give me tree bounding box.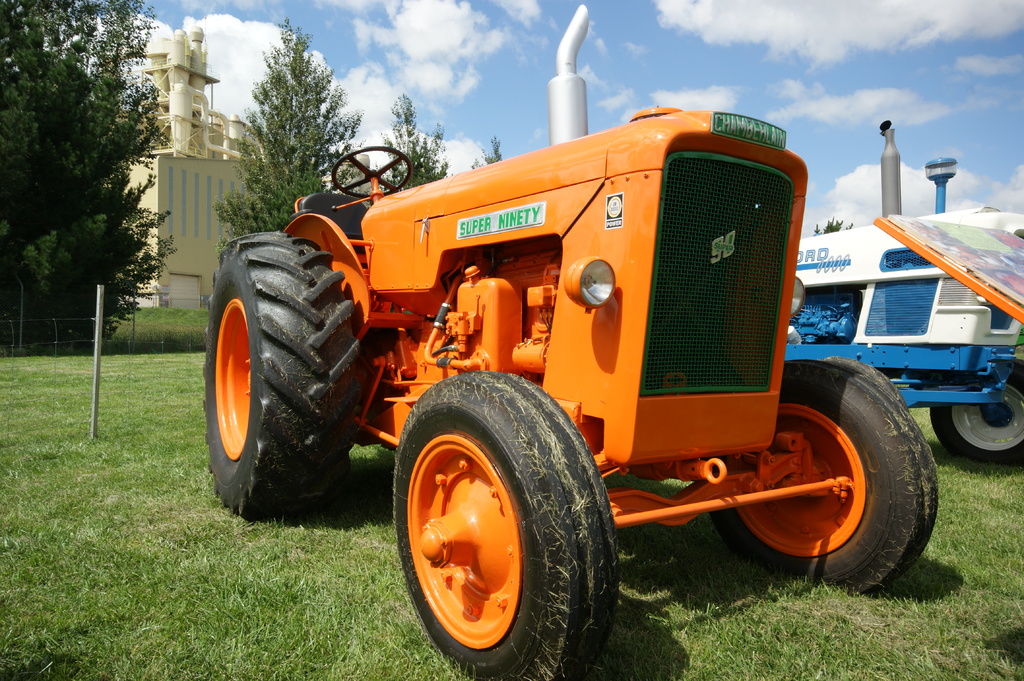
rect(214, 37, 346, 266).
